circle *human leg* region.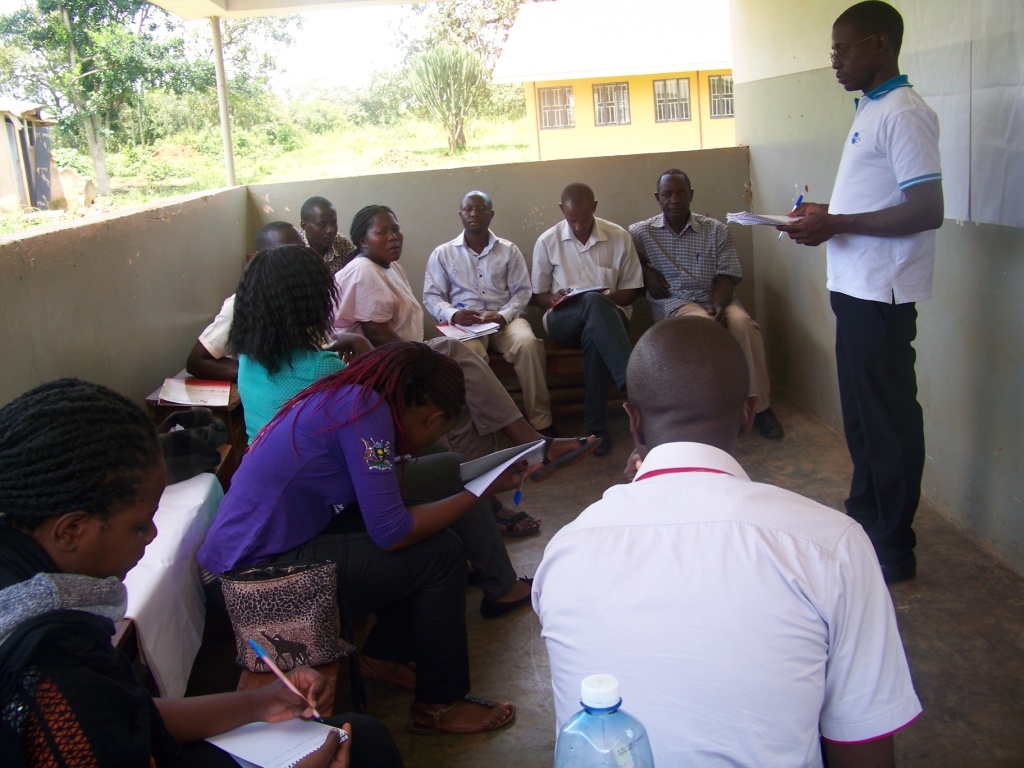
Region: bbox=(714, 295, 784, 441).
